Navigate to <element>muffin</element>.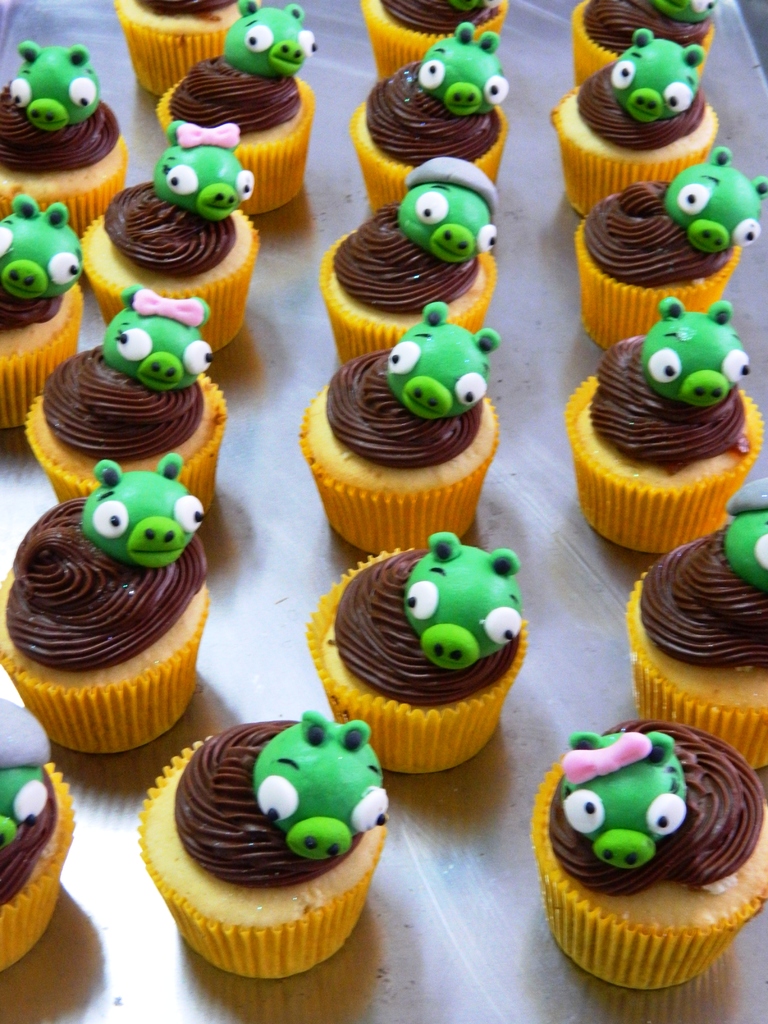
Navigation target: region(527, 719, 767, 994).
